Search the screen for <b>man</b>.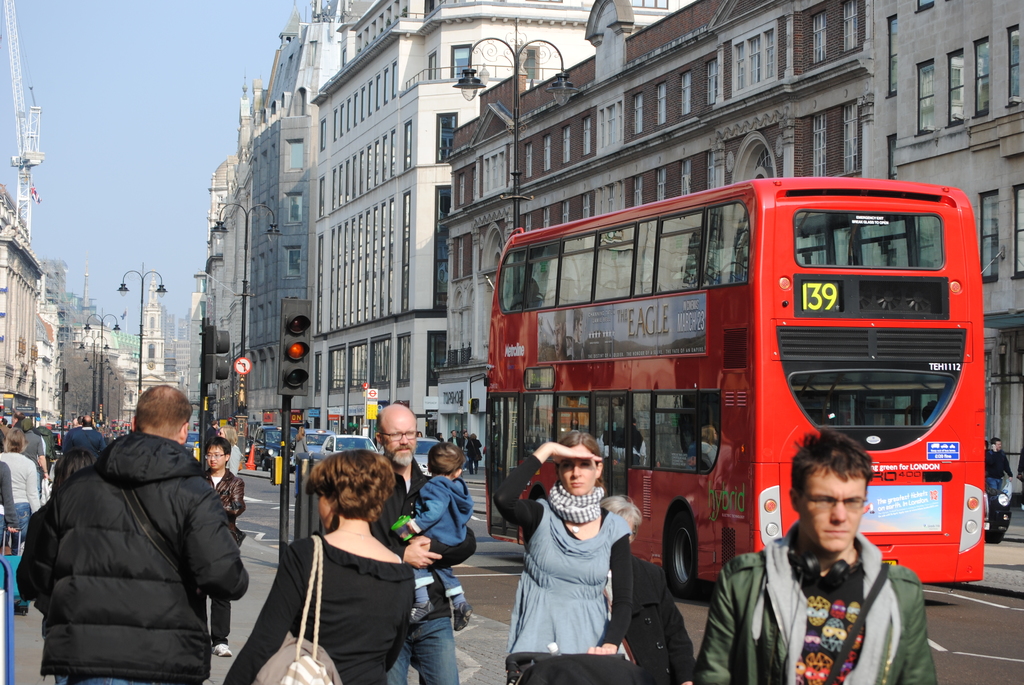
Found at Rect(458, 432, 470, 455).
